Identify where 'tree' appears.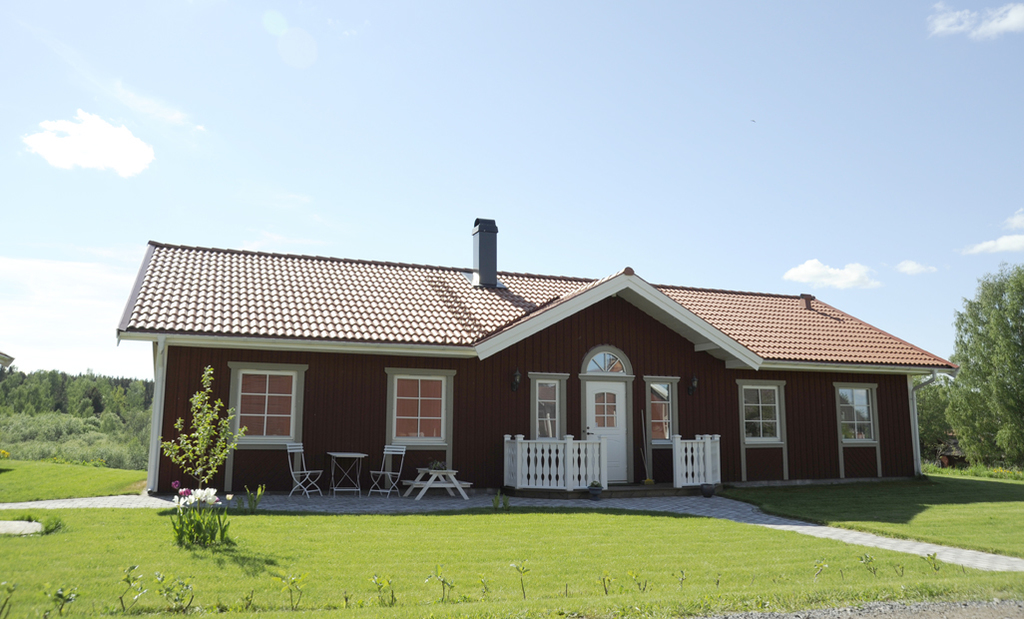
Appears at 951:252:1023:481.
